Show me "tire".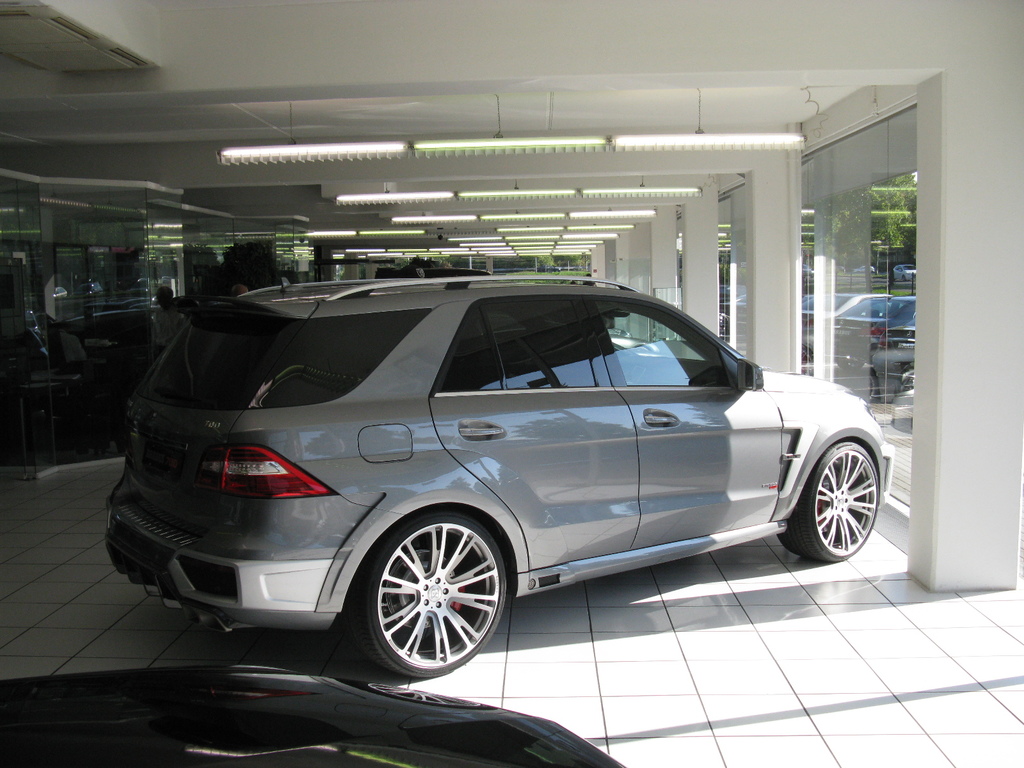
"tire" is here: 779/439/881/561.
